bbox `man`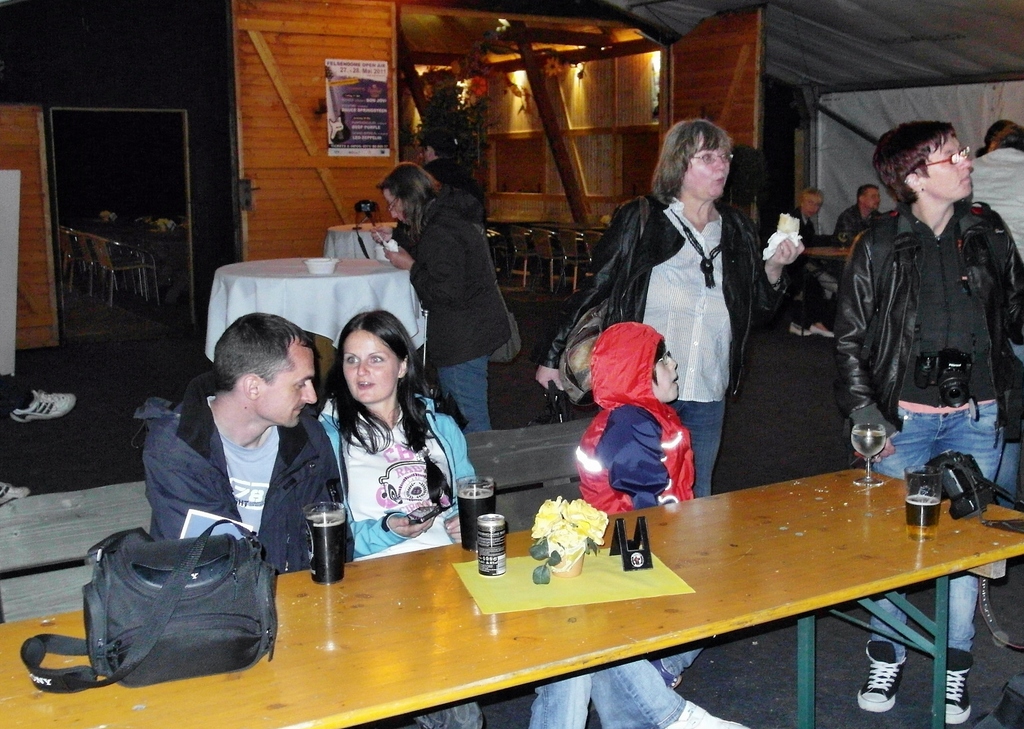
pyautogui.locateOnScreen(141, 311, 354, 569)
